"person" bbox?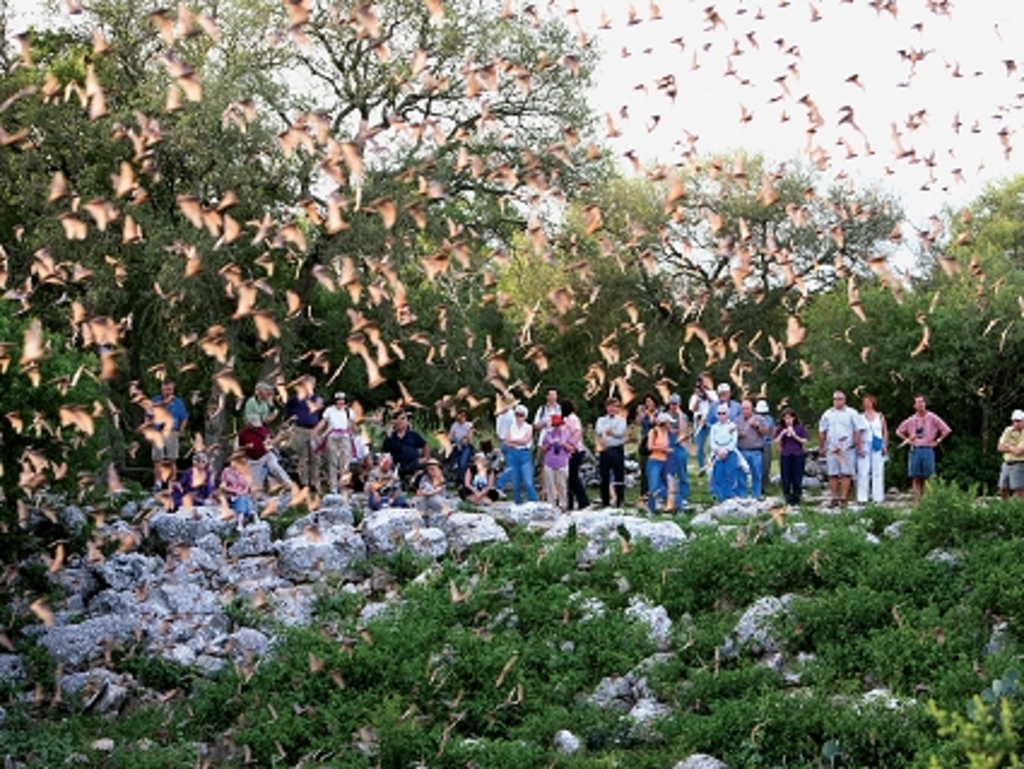
(598,398,624,506)
